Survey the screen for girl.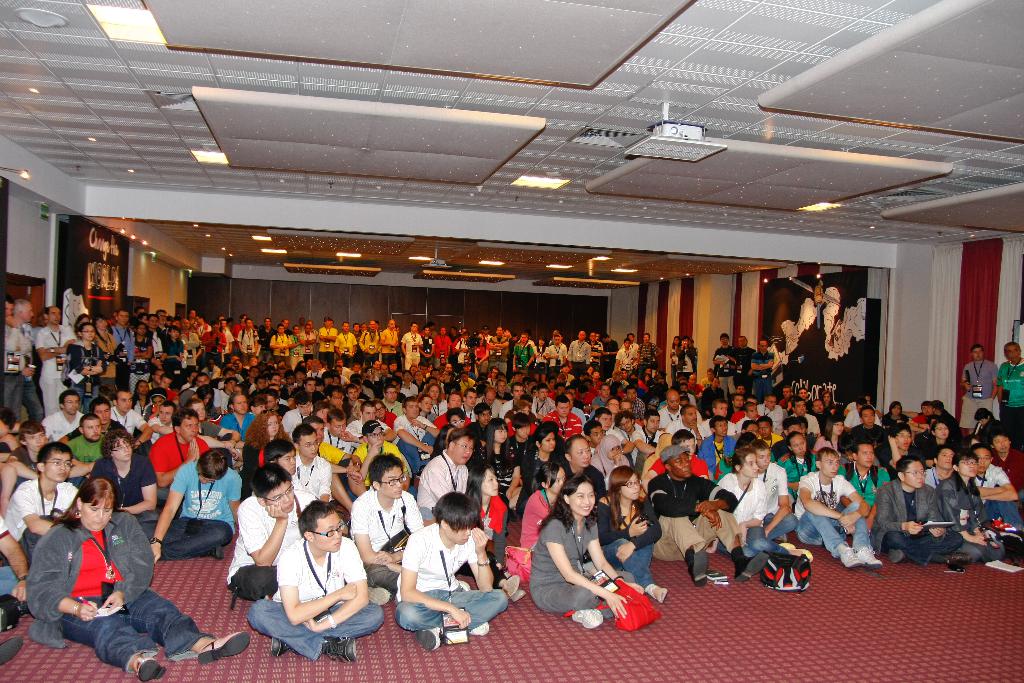
Survey found: [x1=593, y1=465, x2=666, y2=603].
